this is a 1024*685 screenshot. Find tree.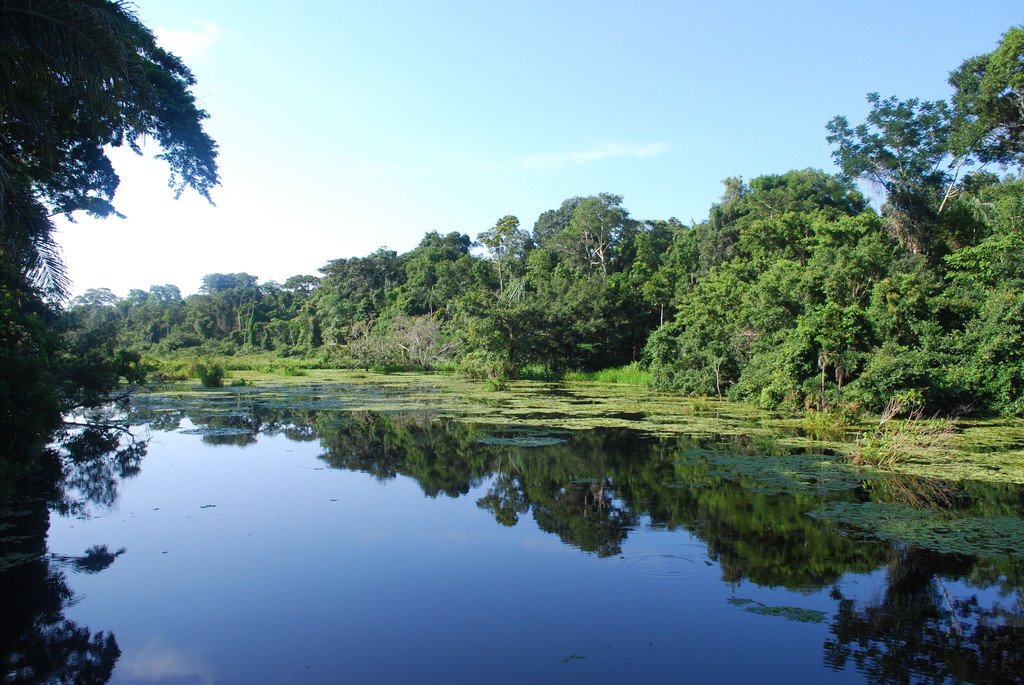
Bounding box: left=536, top=184, right=650, bottom=369.
